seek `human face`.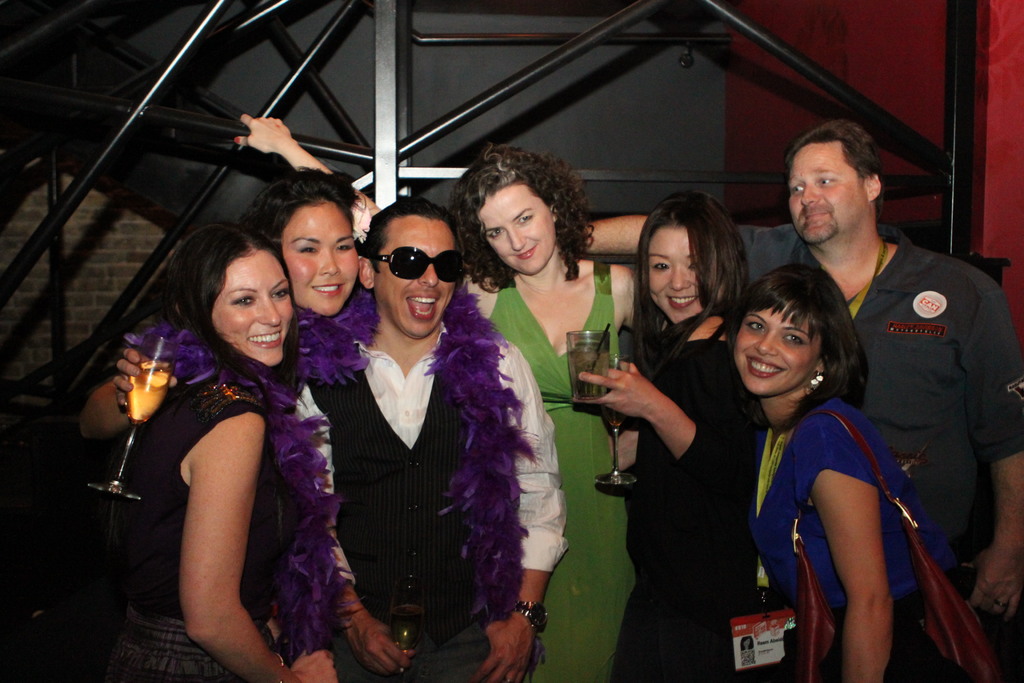
737 299 816 392.
